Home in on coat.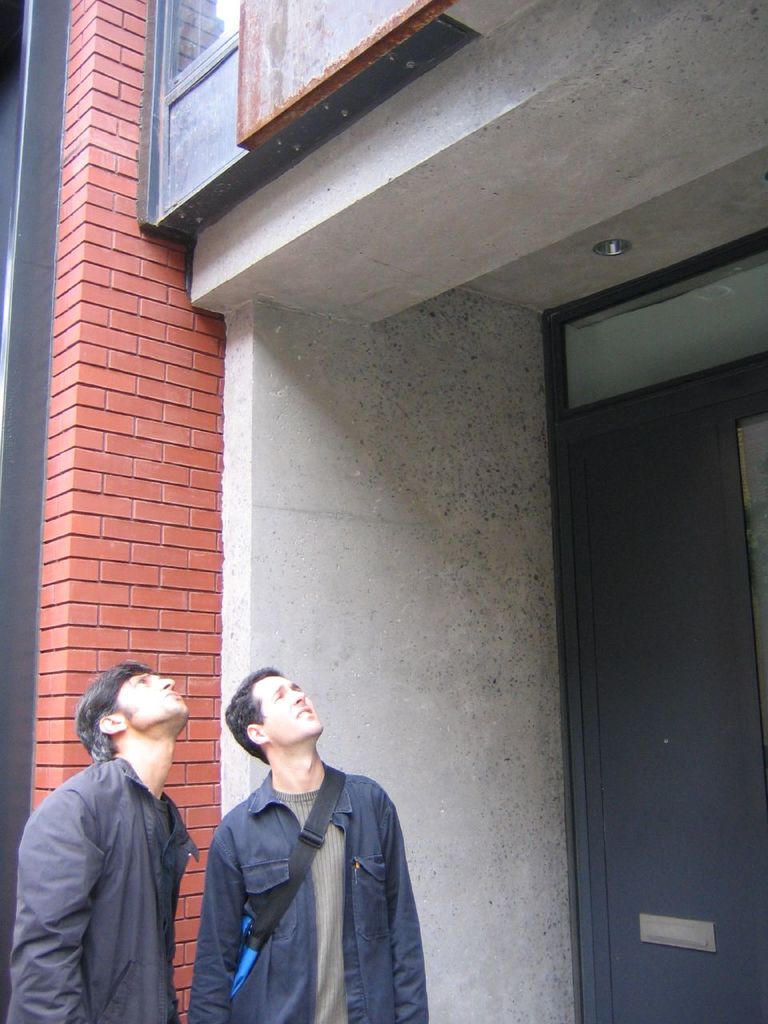
Homed in at {"left": 186, "top": 762, "right": 430, "bottom": 1022}.
